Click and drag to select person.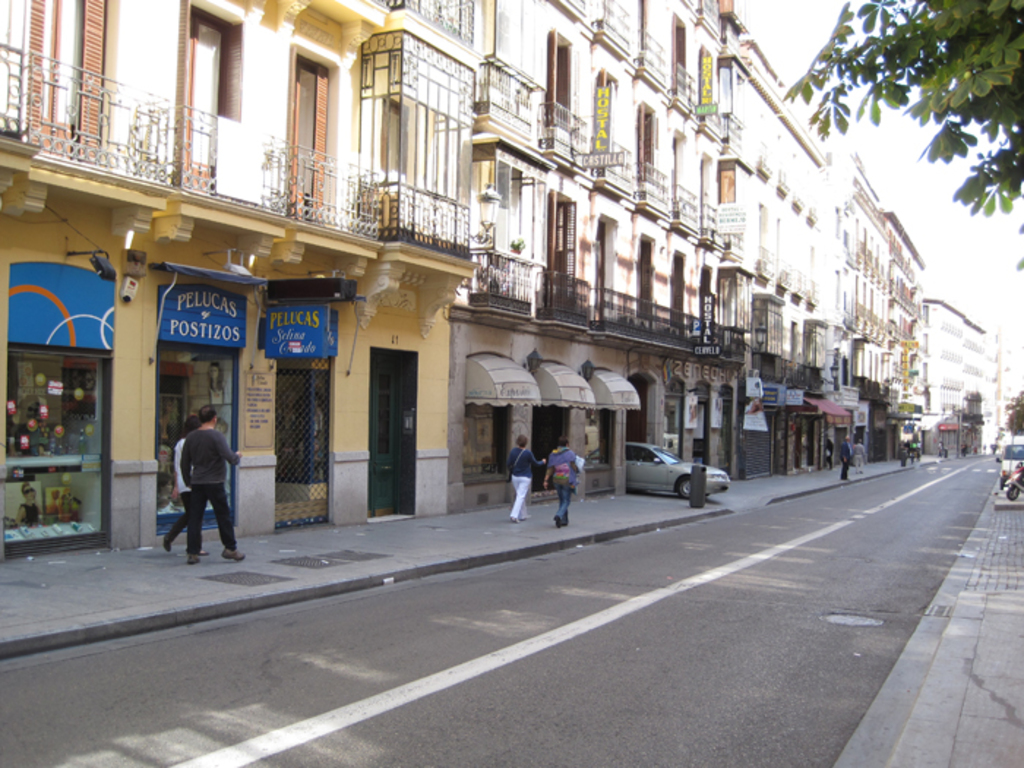
Selection: (512,432,537,515).
